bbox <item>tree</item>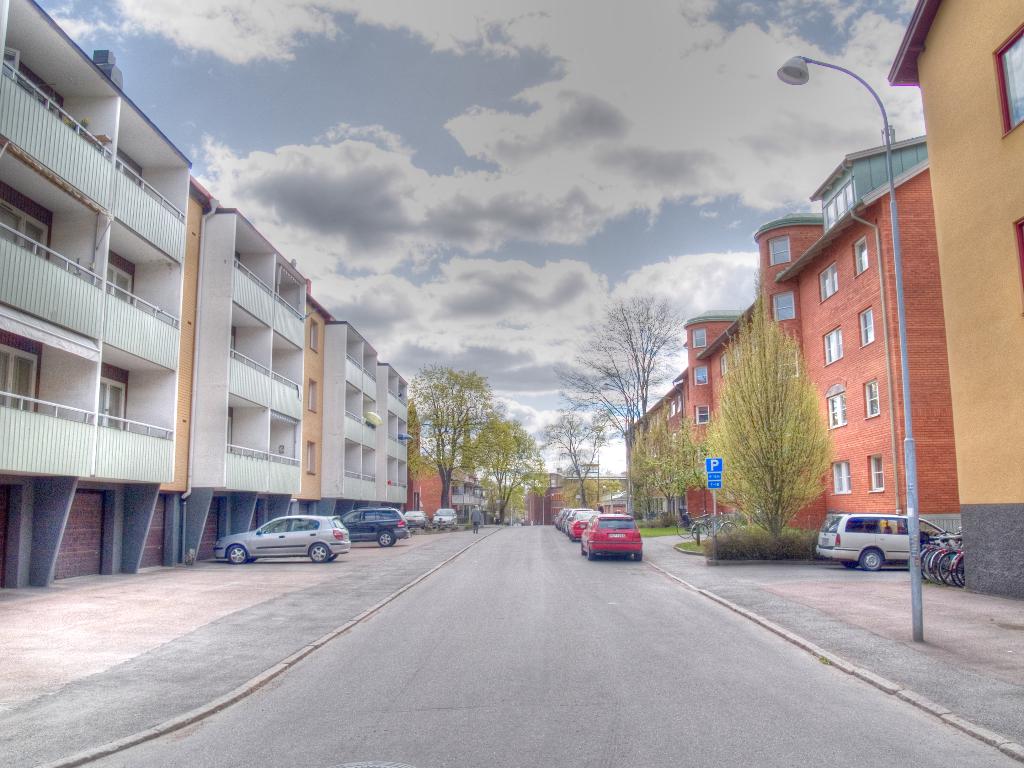
530, 417, 600, 515
